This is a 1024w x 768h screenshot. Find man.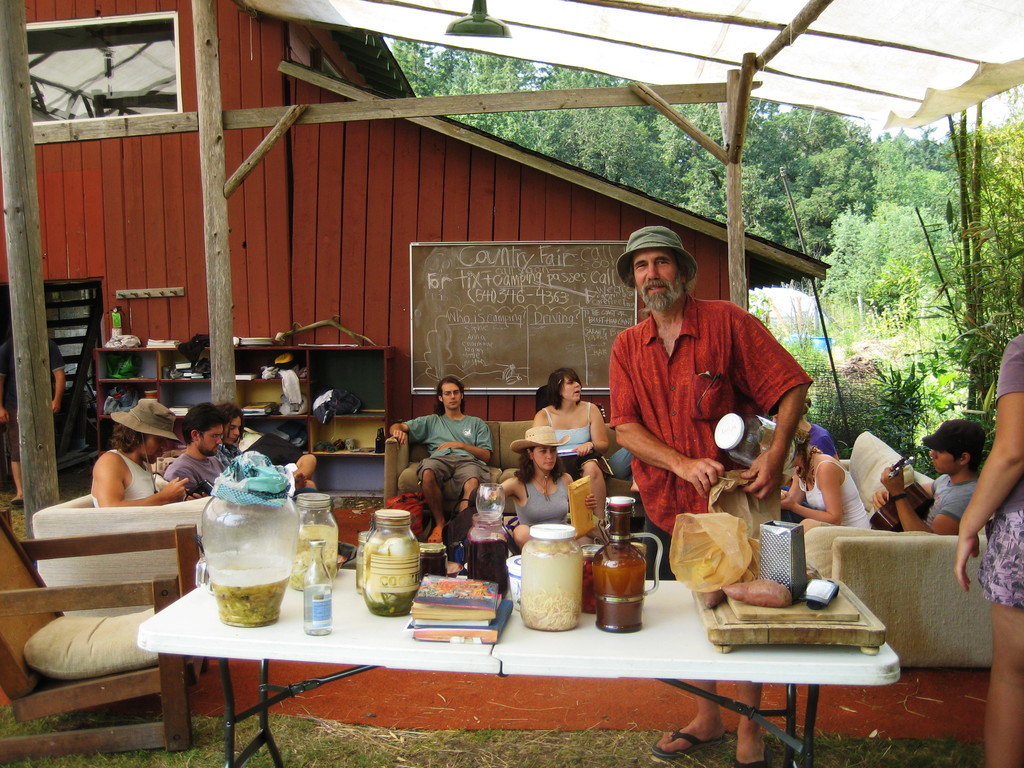
Bounding box: (163,403,228,494).
